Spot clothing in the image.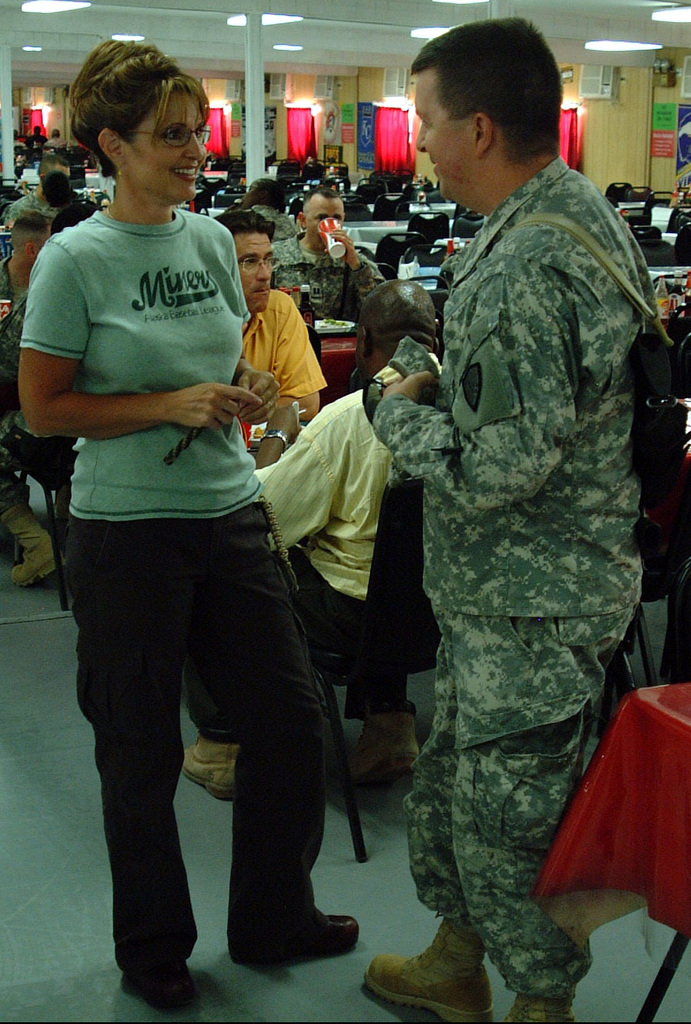
clothing found at 225,282,328,433.
